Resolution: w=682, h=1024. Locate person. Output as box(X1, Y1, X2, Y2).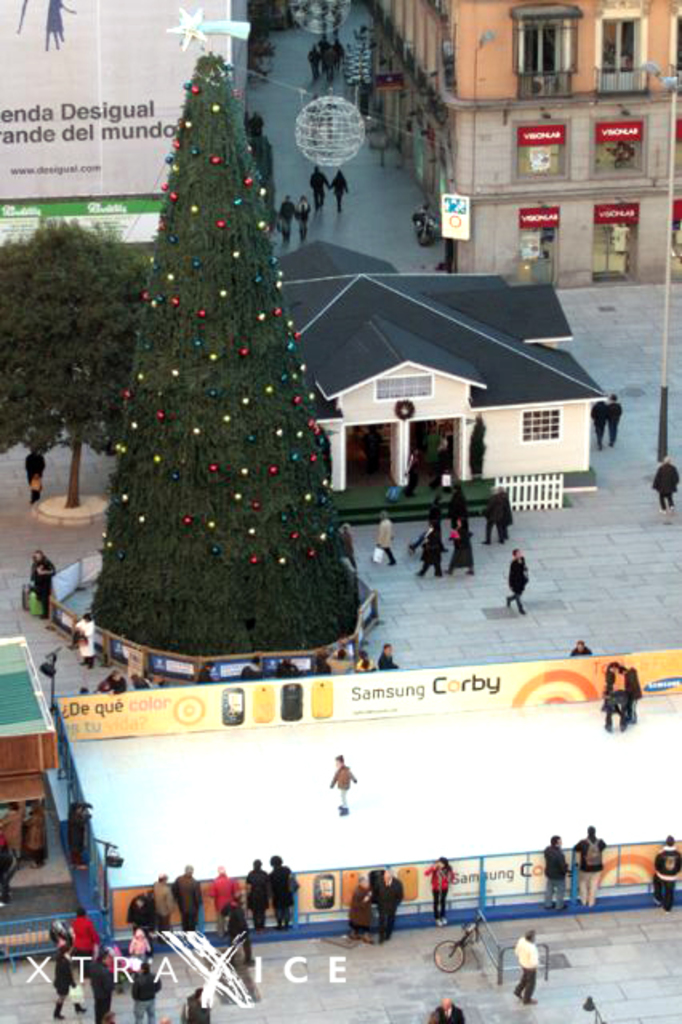
box(147, 874, 179, 939).
